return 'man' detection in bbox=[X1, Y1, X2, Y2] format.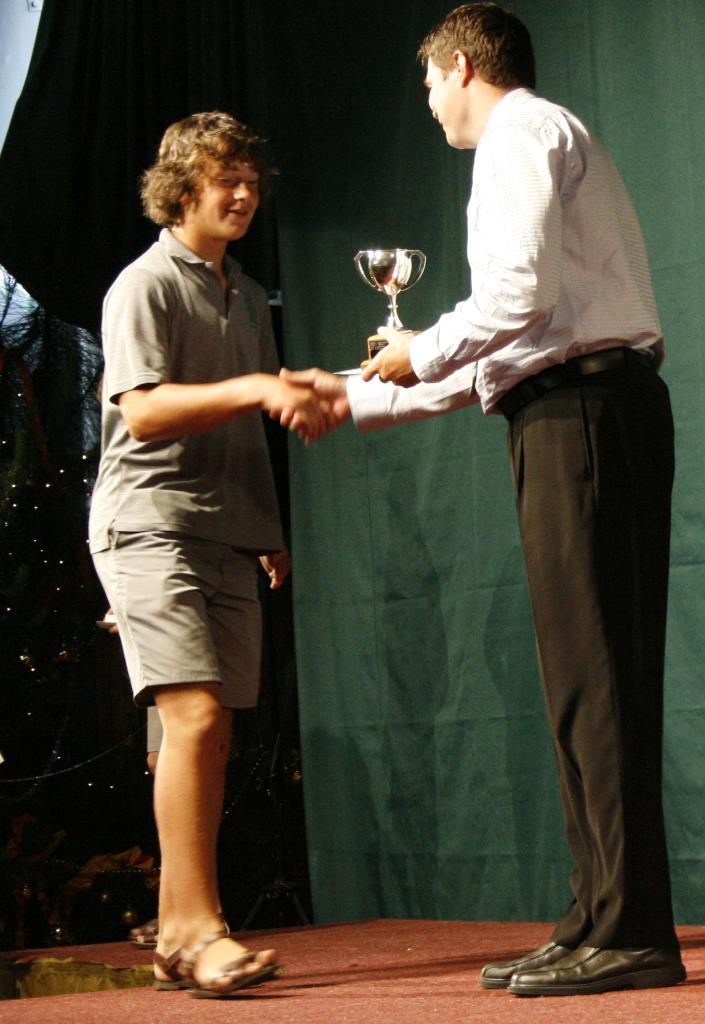
bbox=[293, 13, 664, 966].
